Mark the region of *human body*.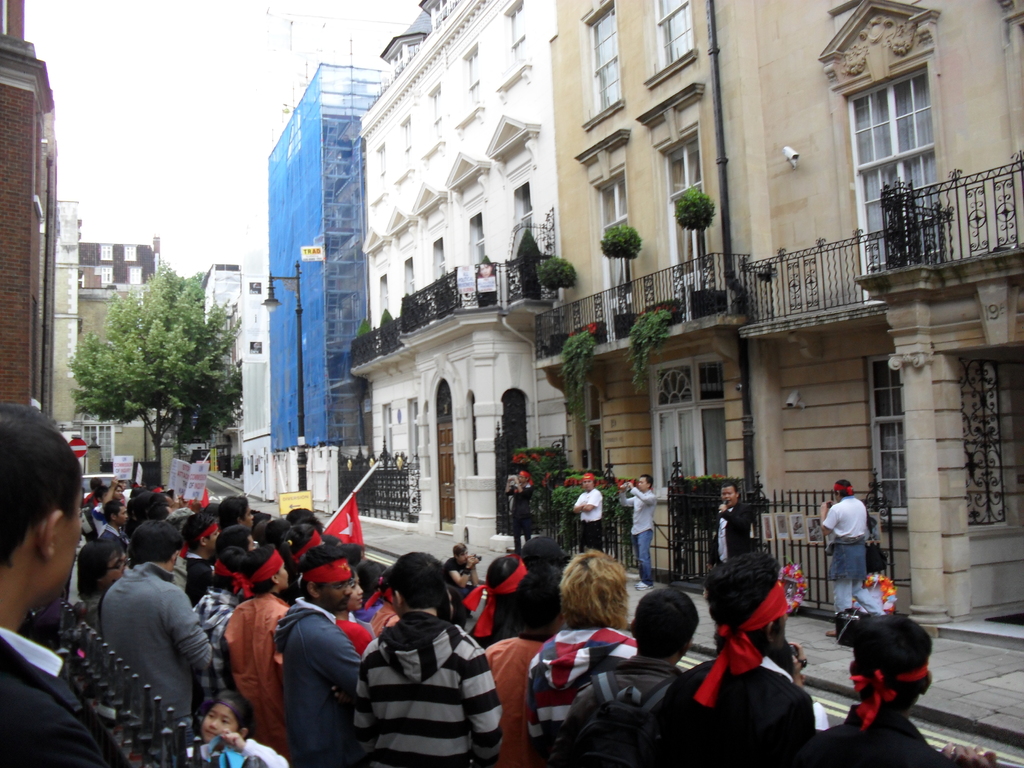
Region: Rect(287, 516, 316, 520).
